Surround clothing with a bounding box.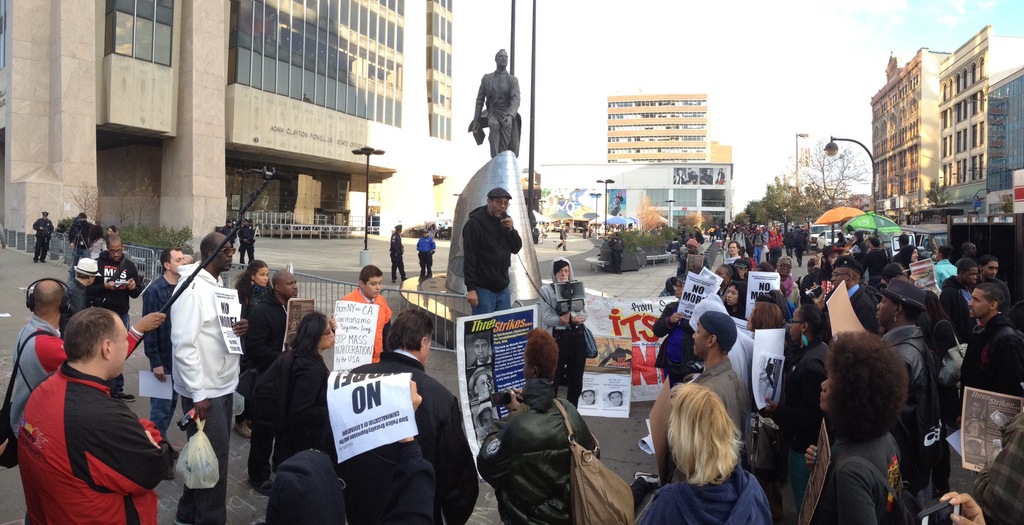
rect(388, 232, 406, 282).
